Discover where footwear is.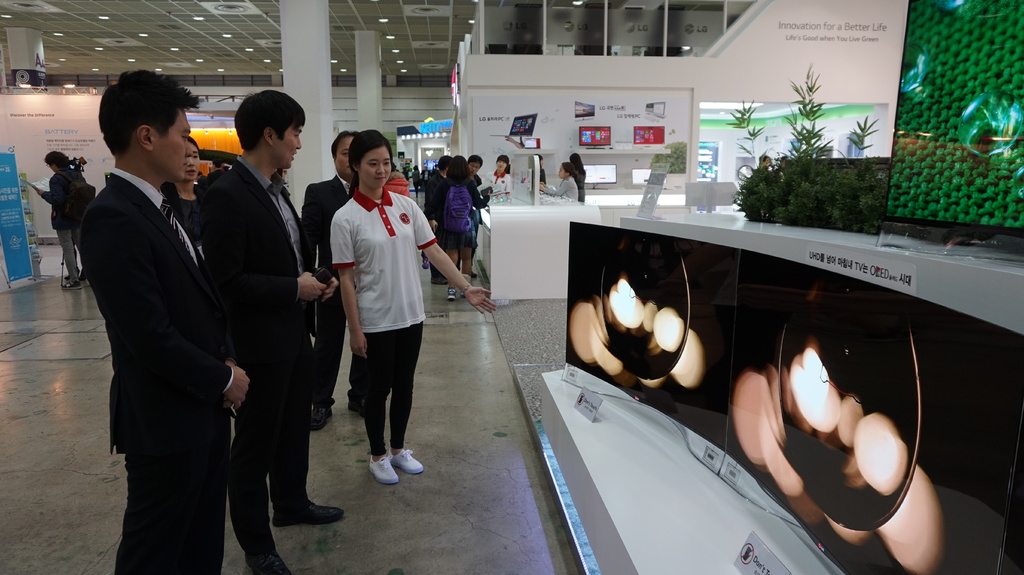
Discovered at crop(362, 450, 400, 487).
